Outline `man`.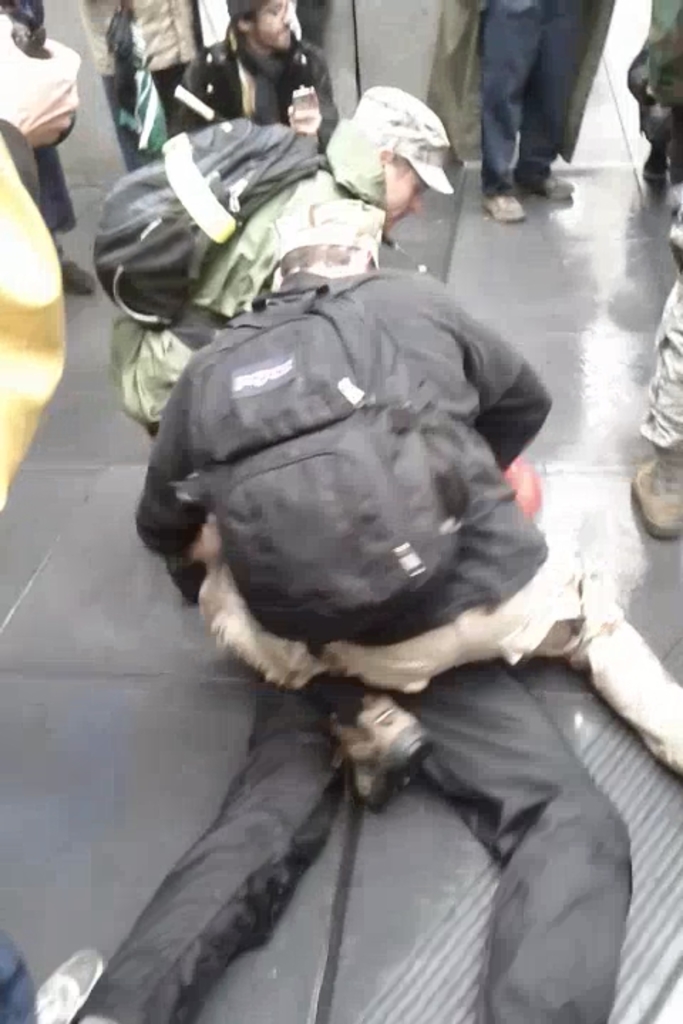
Outline: box=[481, 0, 600, 223].
